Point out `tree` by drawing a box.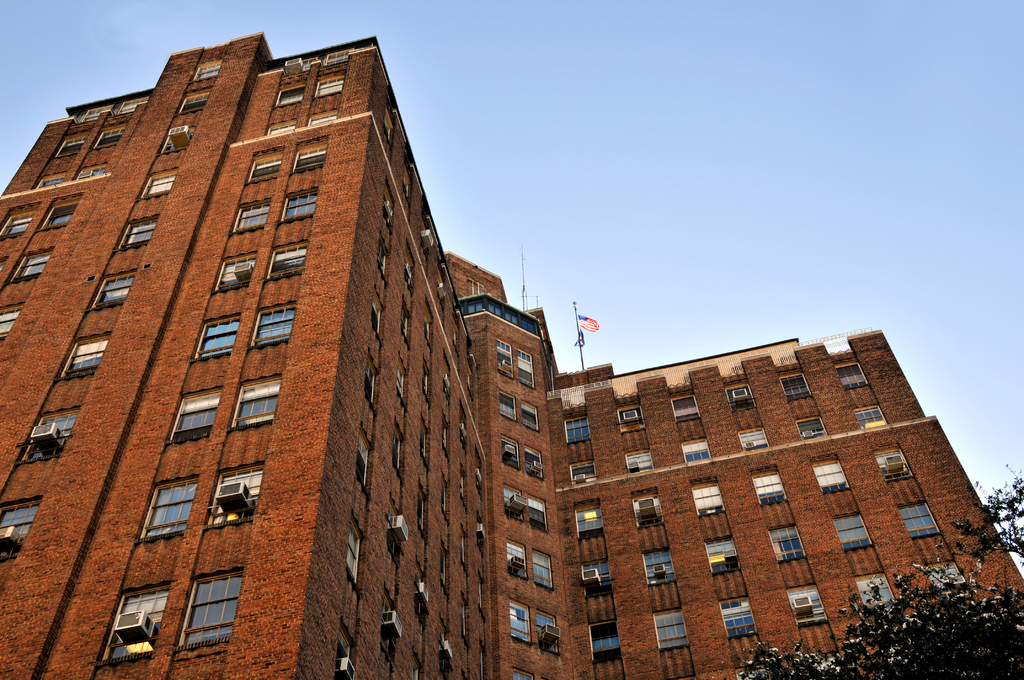
(741, 471, 1023, 679).
